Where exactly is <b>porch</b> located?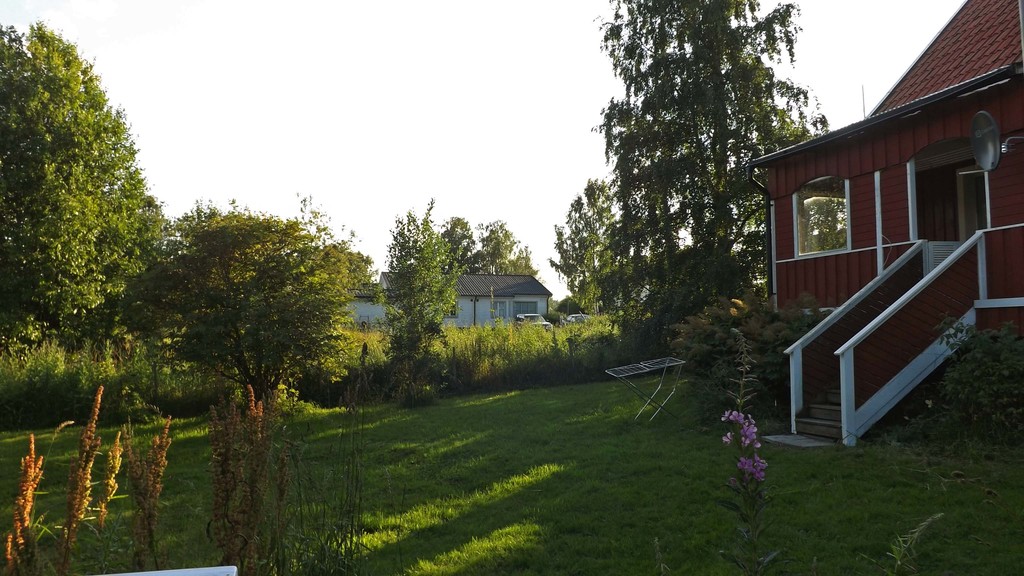
Its bounding box is <region>780, 93, 1021, 488</region>.
